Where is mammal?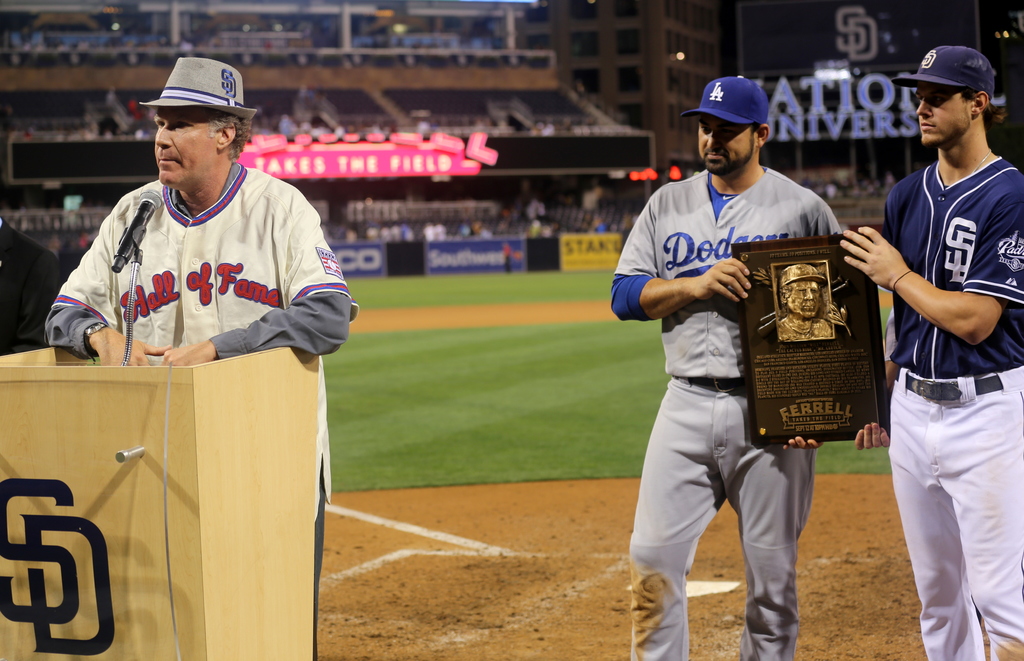
{"left": 543, "top": 222, "right": 552, "bottom": 238}.
